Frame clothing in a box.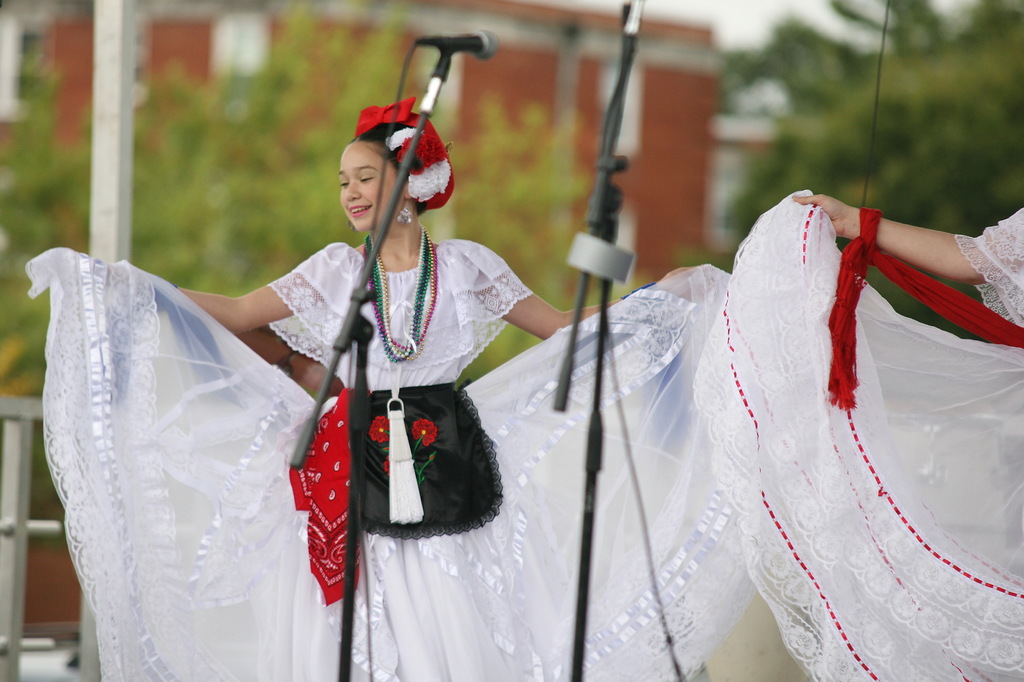
Rect(76, 155, 861, 631).
